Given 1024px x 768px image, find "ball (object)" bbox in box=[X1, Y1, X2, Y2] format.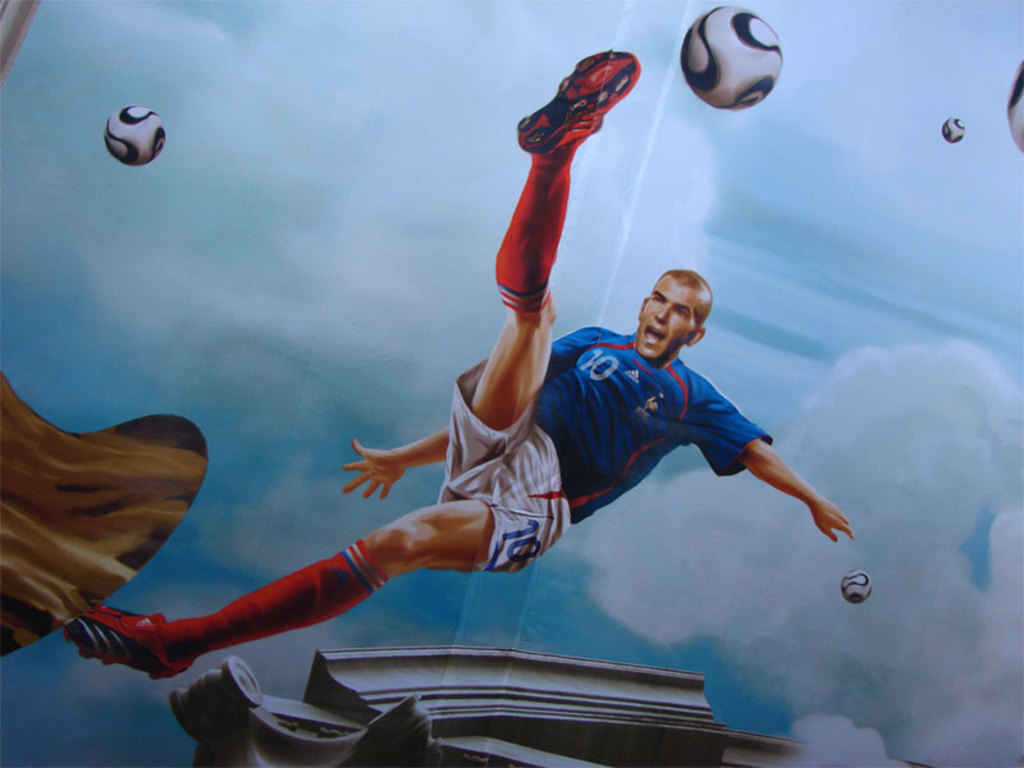
box=[840, 570, 873, 604].
